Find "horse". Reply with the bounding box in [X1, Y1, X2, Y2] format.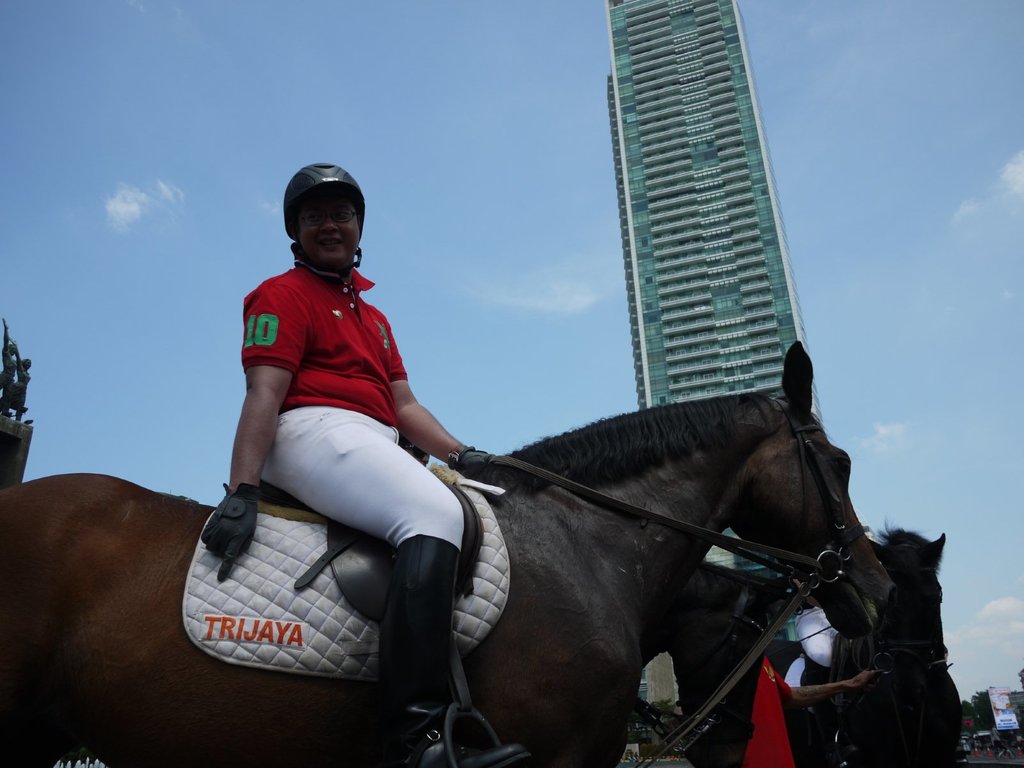
[0, 333, 902, 767].
